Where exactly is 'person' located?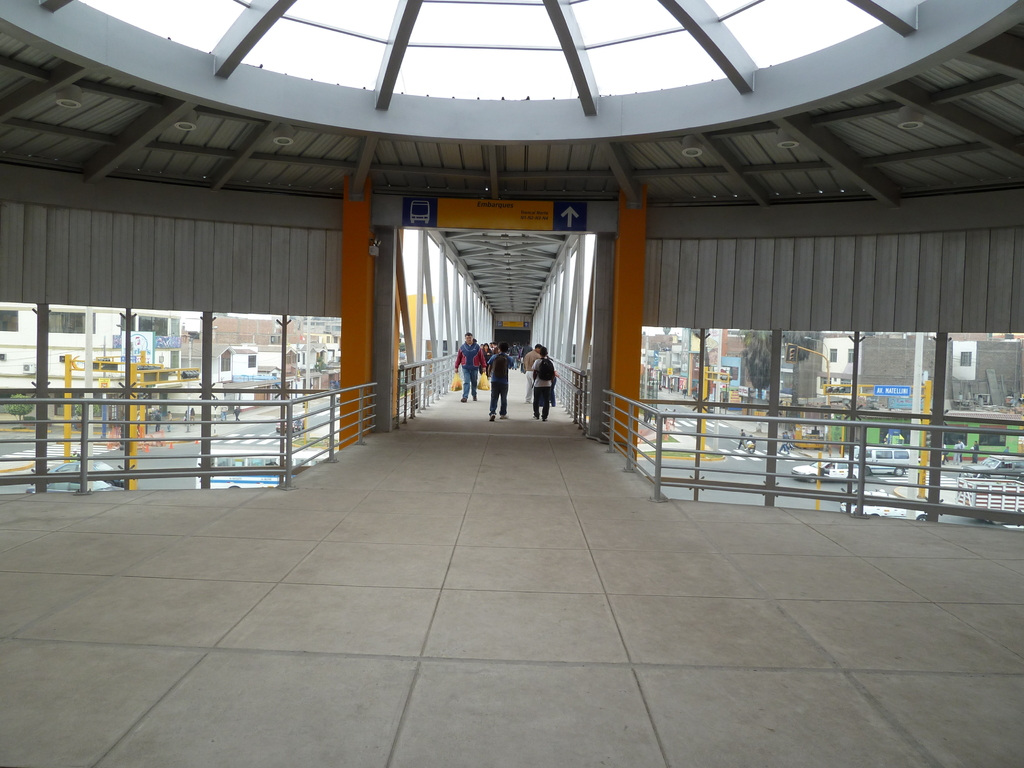
Its bounding box is region(232, 405, 242, 424).
